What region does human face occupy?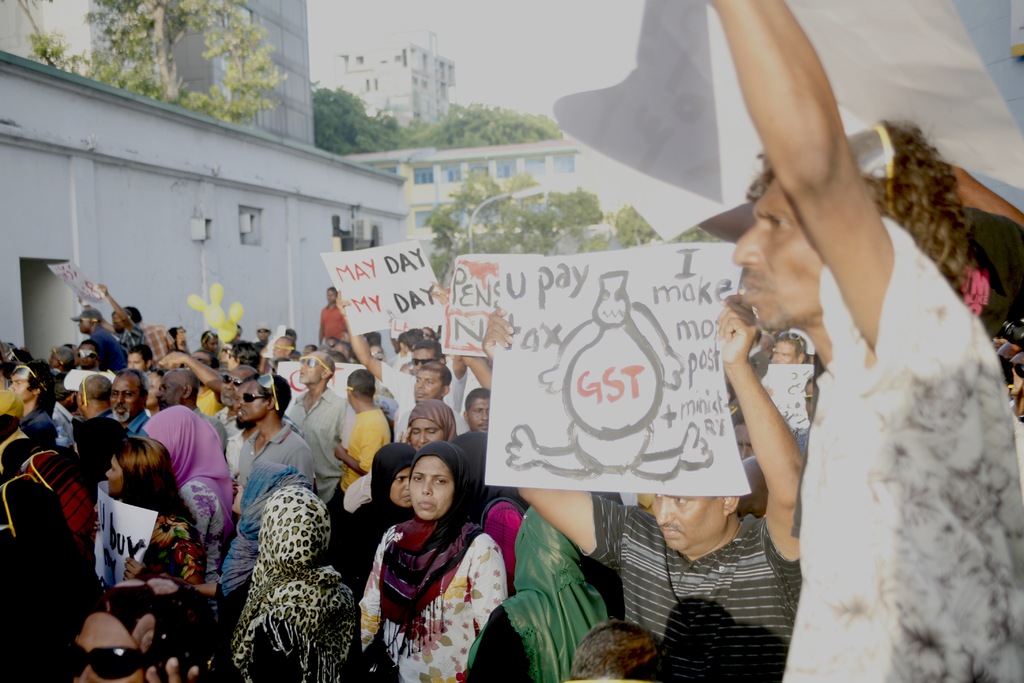
<region>108, 312, 124, 333</region>.
